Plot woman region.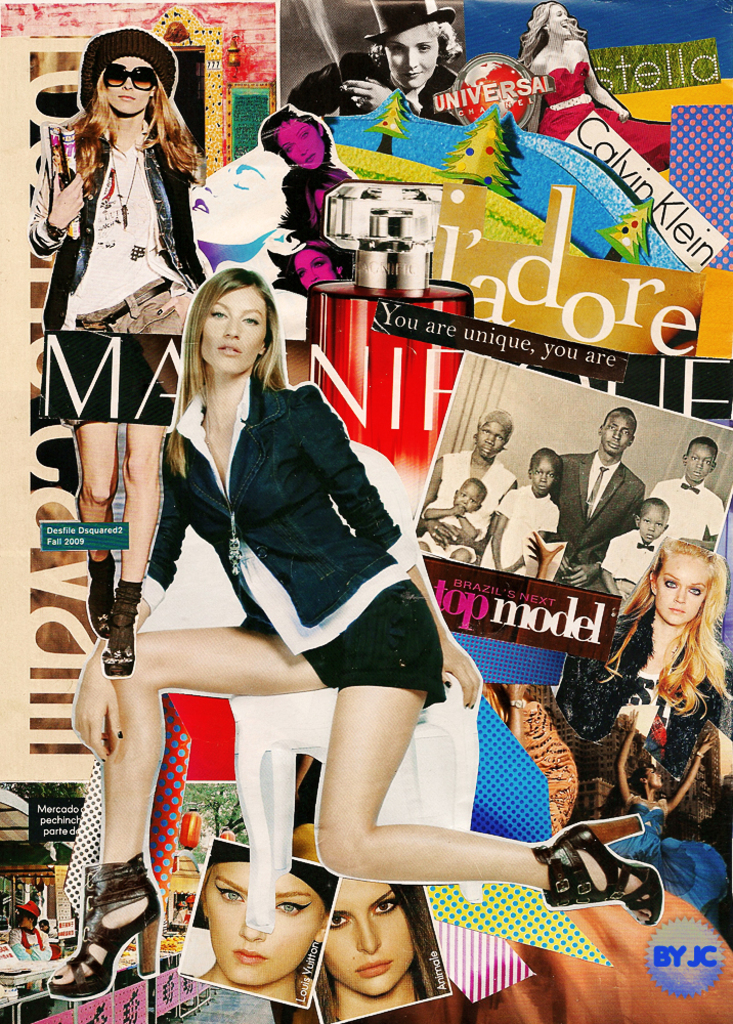
Plotted at region(417, 410, 518, 552).
